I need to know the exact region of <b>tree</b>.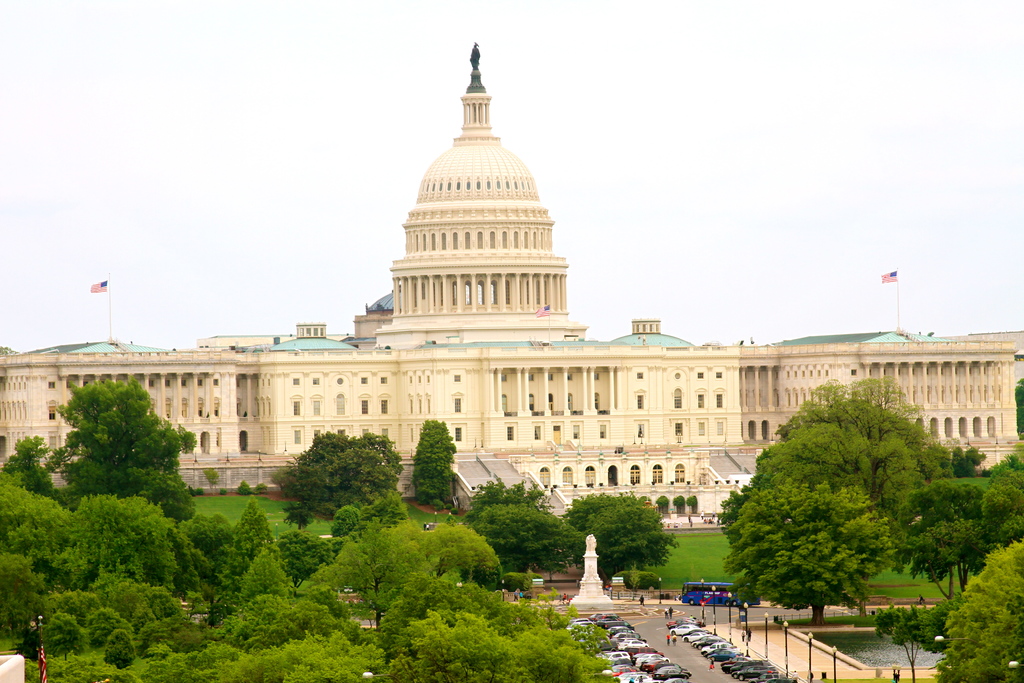
Region: (left=721, top=470, right=895, bottom=628).
